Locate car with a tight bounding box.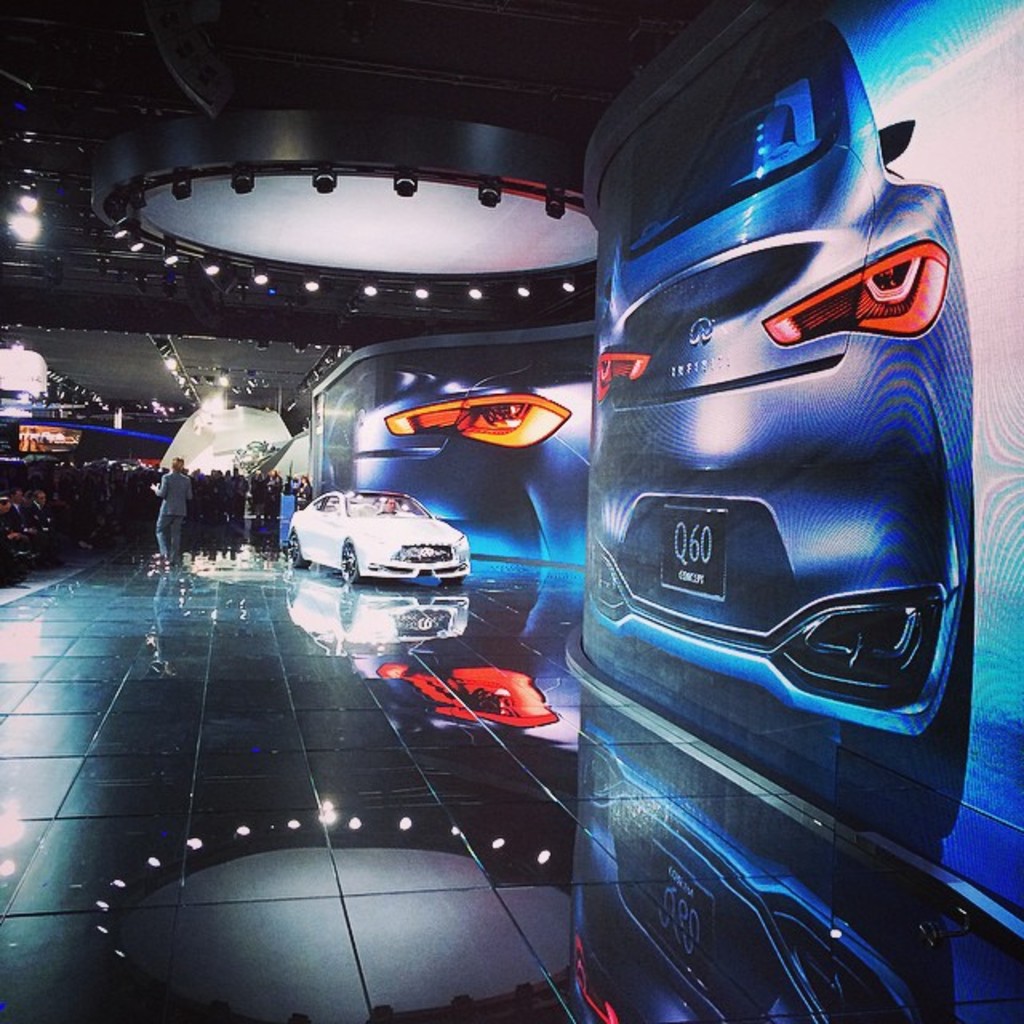
locate(586, 22, 973, 838).
